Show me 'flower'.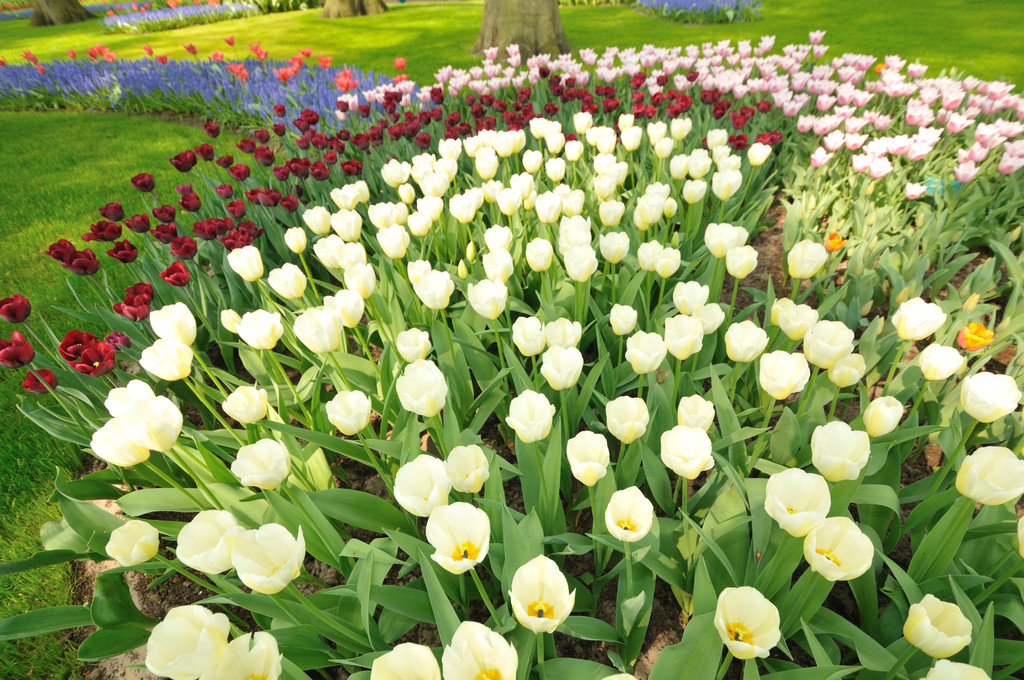
'flower' is here: [left=677, top=394, right=712, bottom=433].
